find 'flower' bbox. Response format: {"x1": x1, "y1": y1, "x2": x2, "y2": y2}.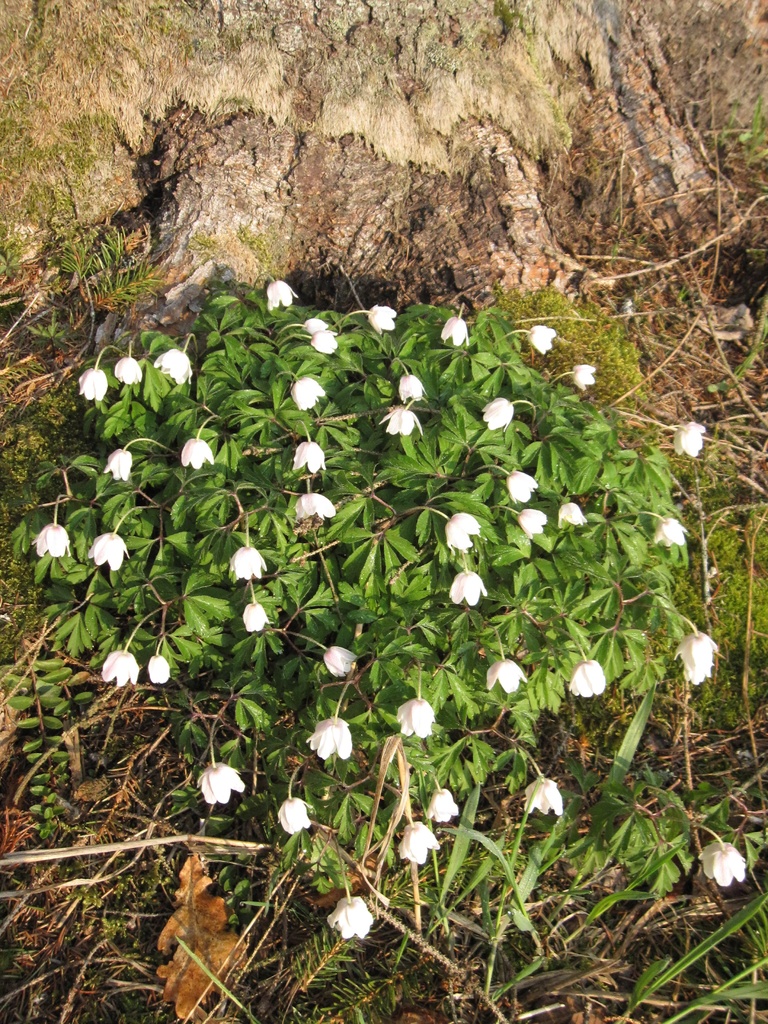
{"x1": 326, "y1": 893, "x2": 375, "y2": 939}.
